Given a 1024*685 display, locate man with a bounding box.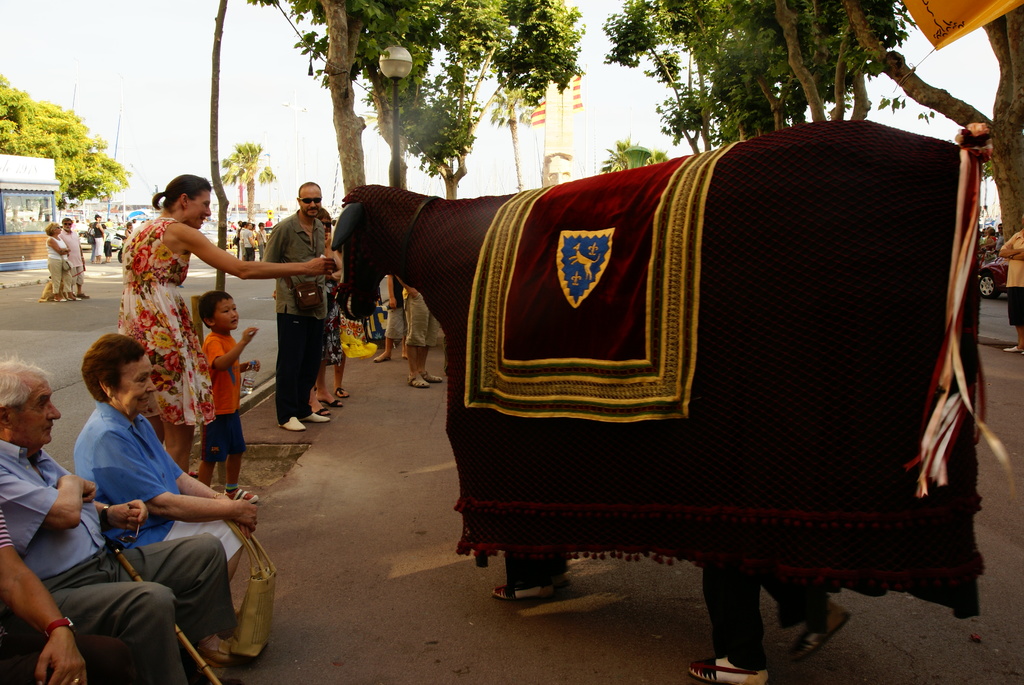
Located: <region>257, 177, 336, 432</region>.
